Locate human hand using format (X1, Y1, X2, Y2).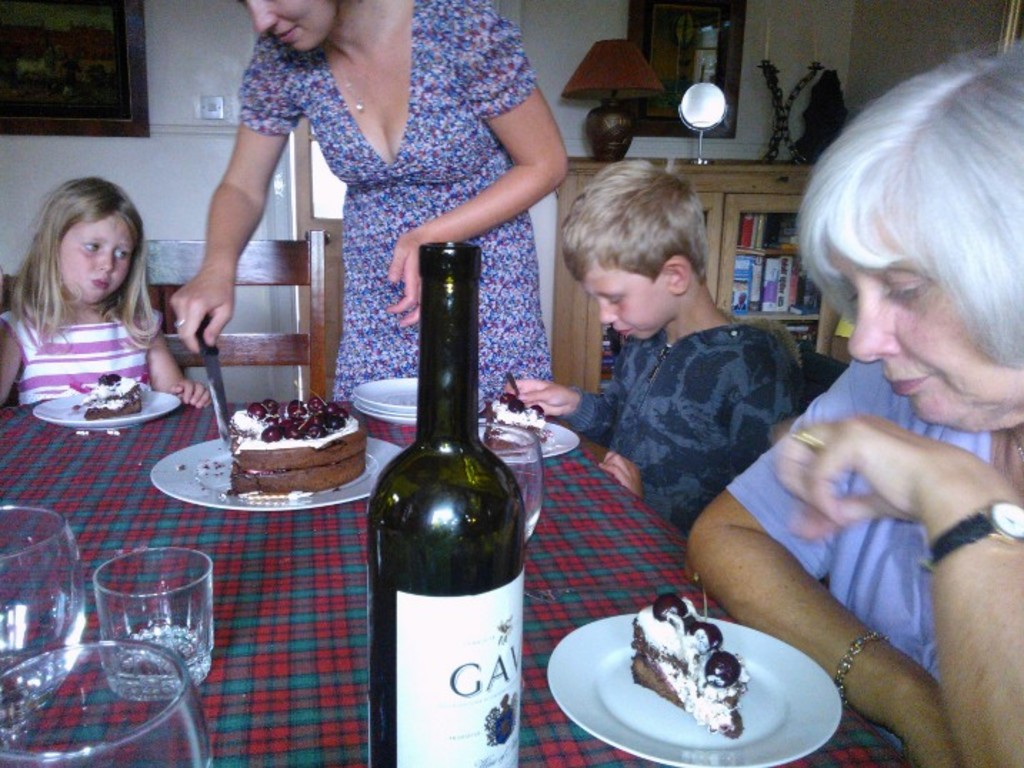
(501, 375, 584, 420).
